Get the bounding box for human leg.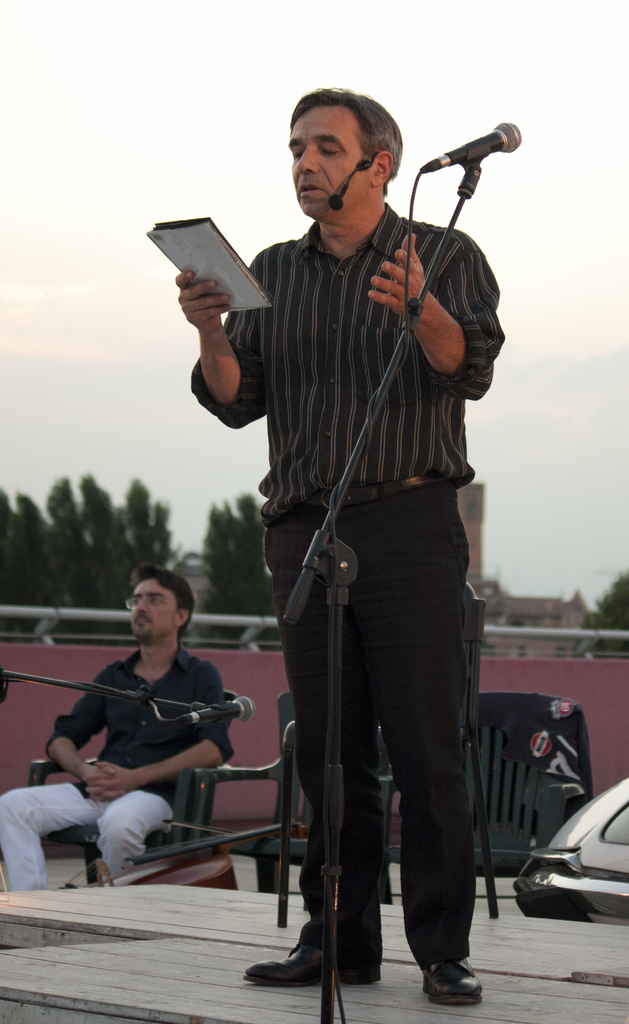
(left=0, top=776, right=107, bottom=891).
